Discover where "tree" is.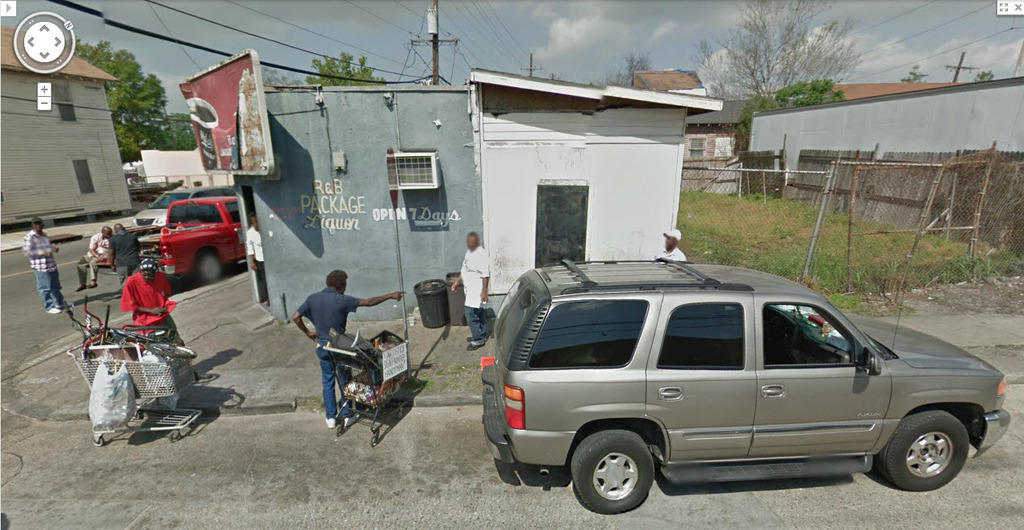
Discovered at (304, 53, 387, 84).
